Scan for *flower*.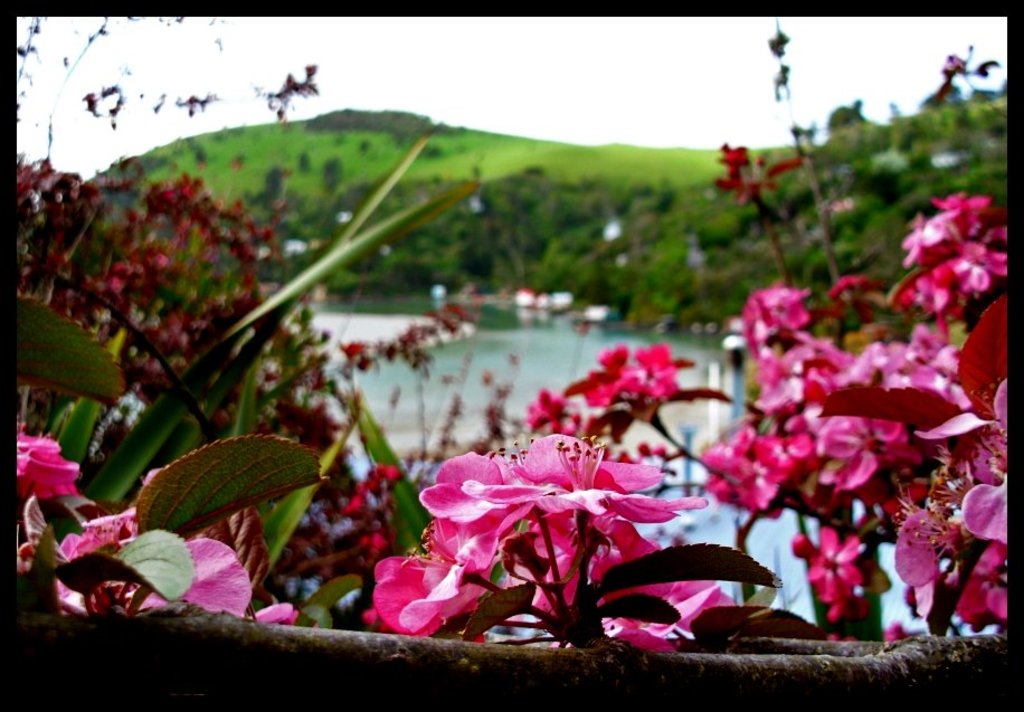
Scan result: <region>713, 141, 803, 199</region>.
